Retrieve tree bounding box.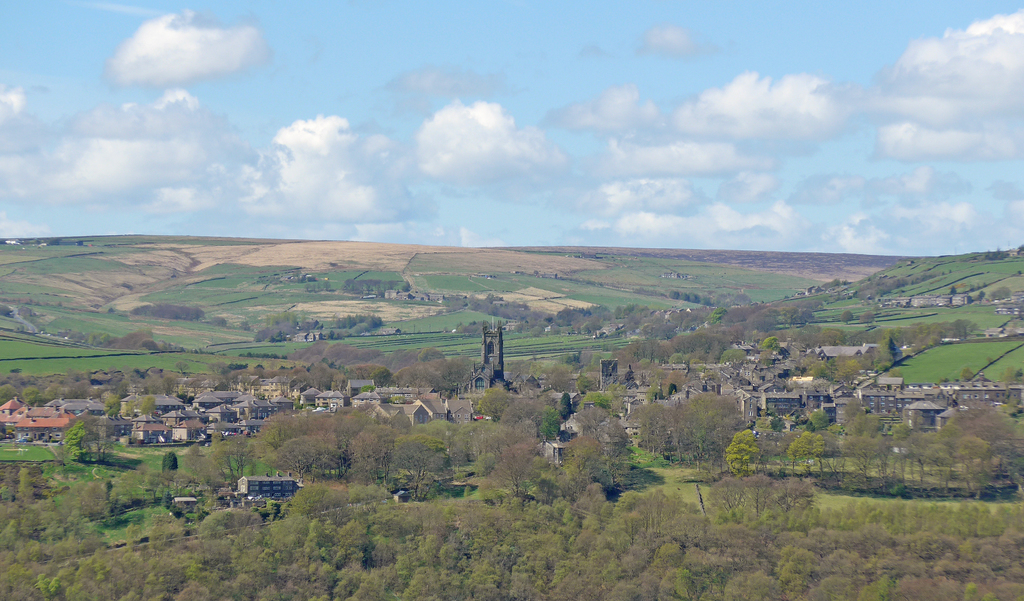
Bounding box: BBox(761, 335, 779, 353).
